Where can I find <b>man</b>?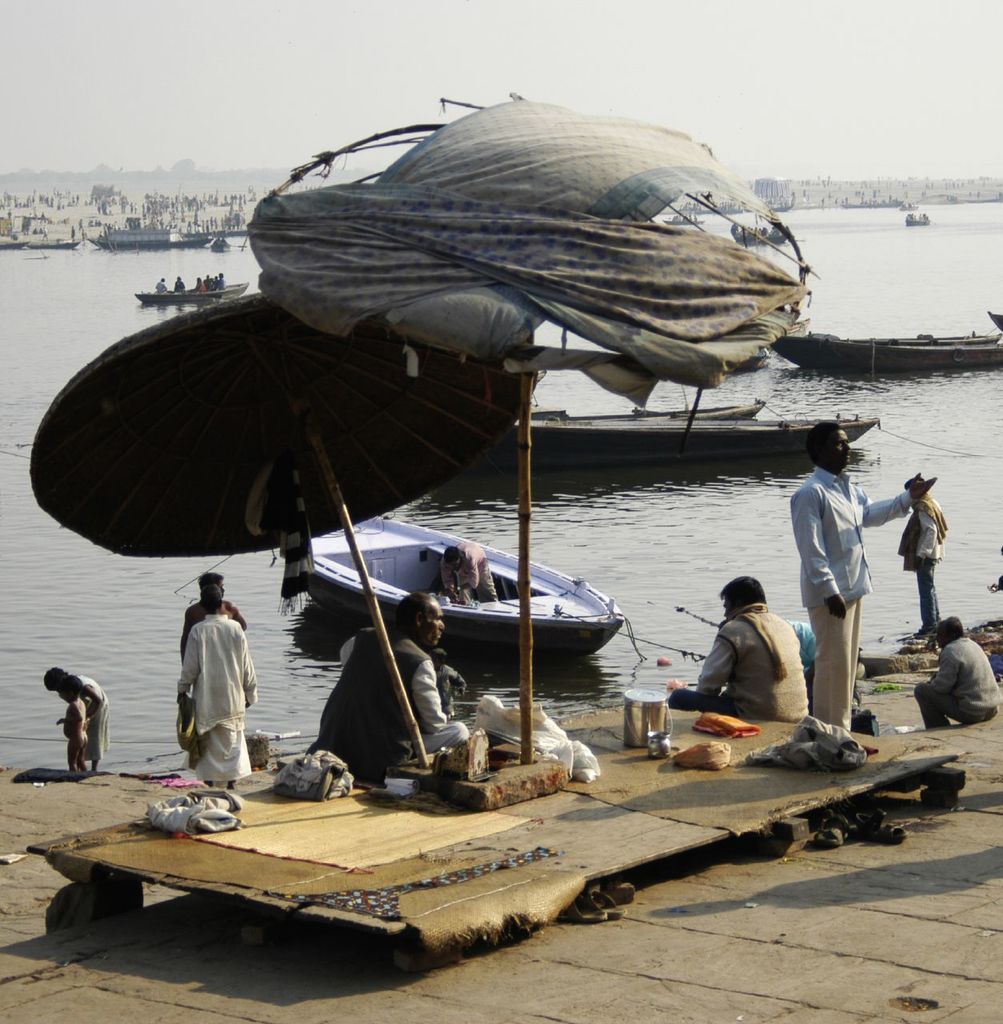
You can find it at box(786, 420, 929, 723).
